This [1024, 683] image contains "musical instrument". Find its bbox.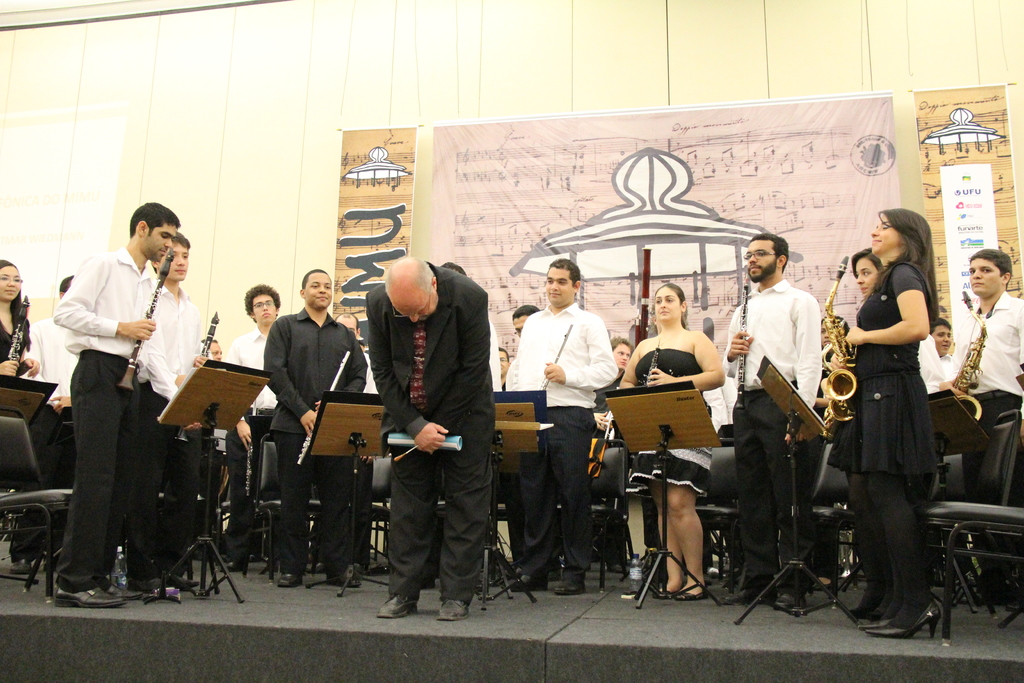
detection(634, 244, 653, 344).
